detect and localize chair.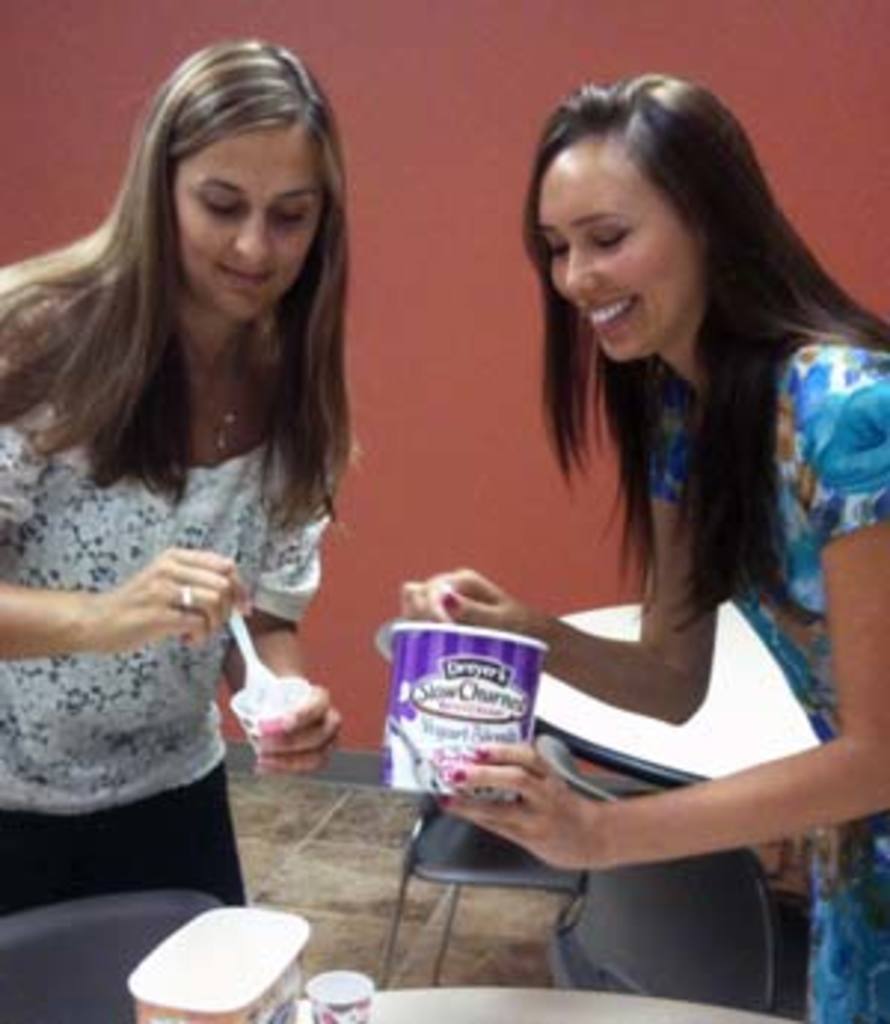
Localized at bbox=(552, 798, 831, 1021).
